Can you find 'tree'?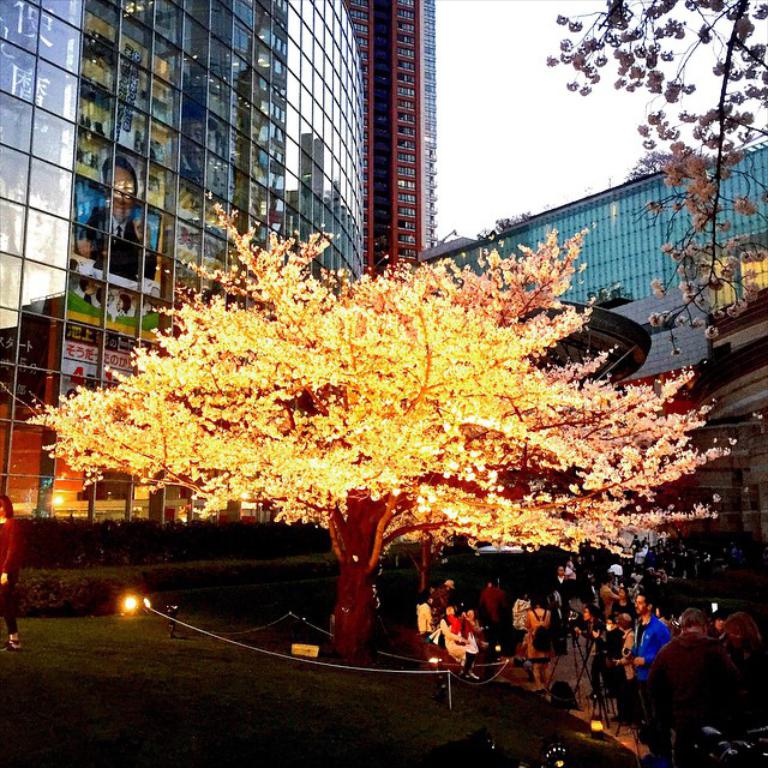
Yes, bounding box: 541, 0, 767, 370.
